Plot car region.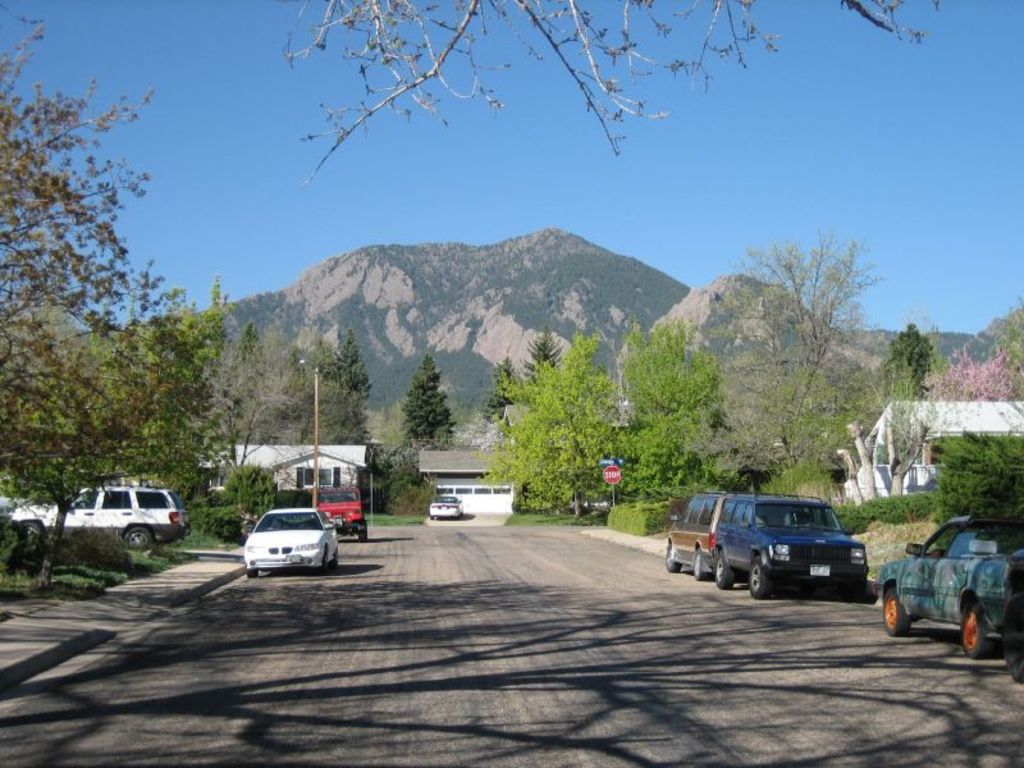
Plotted at (left=429, top=493, right=463, bottom=520).
